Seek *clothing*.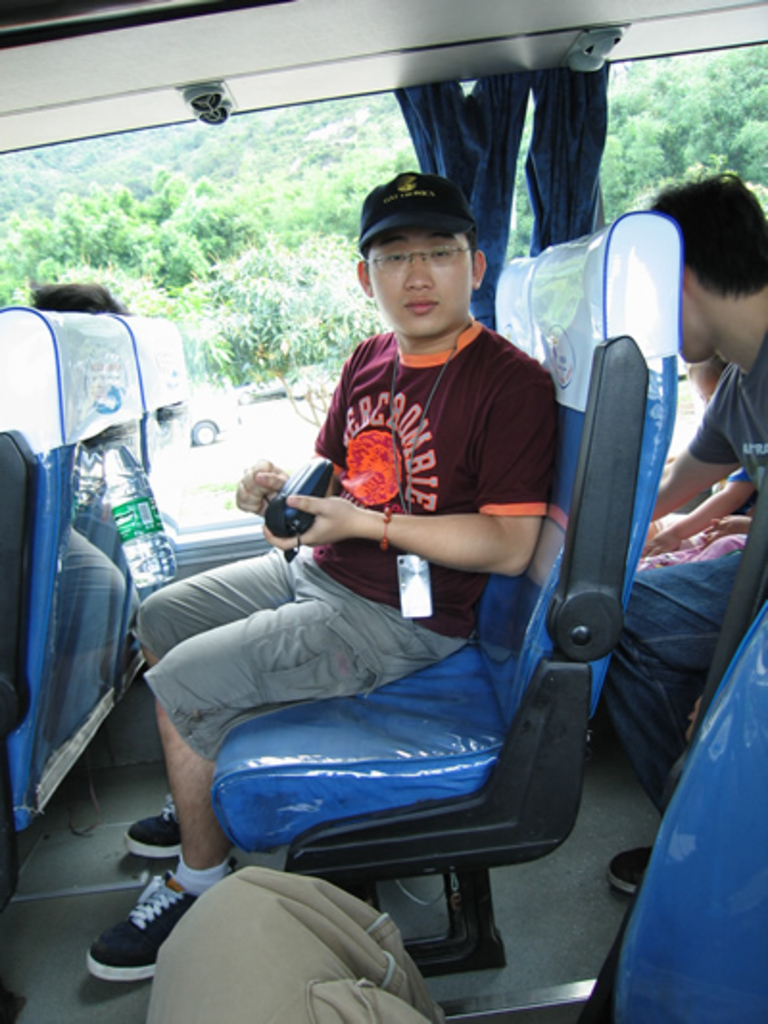
[319,321,561,638].
